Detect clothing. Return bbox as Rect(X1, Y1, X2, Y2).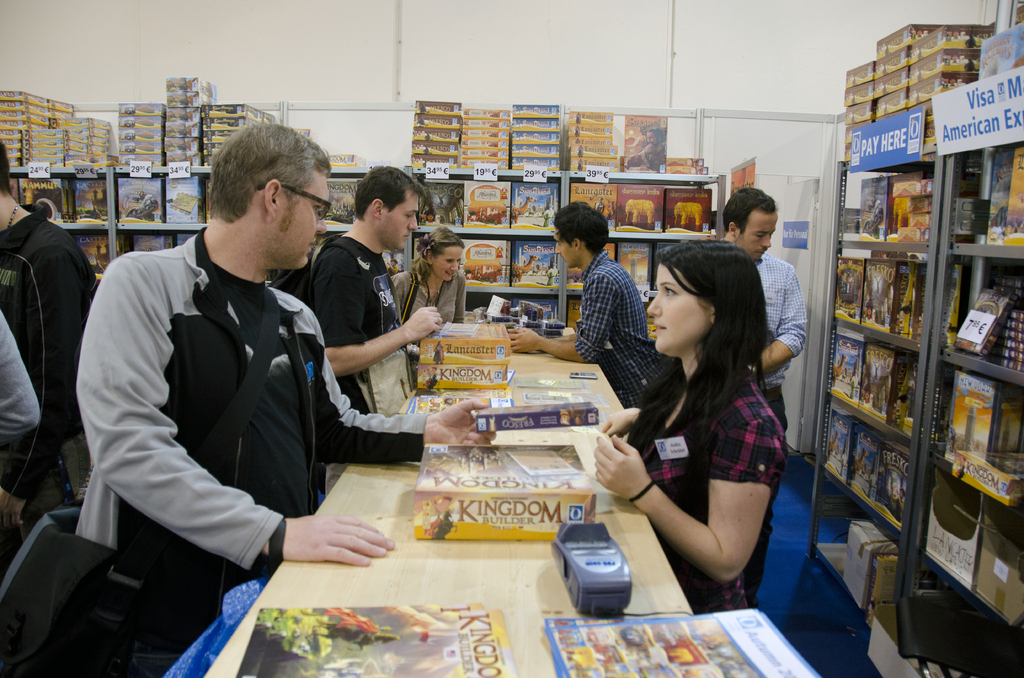
Rect(577, 252, 650, 360).
